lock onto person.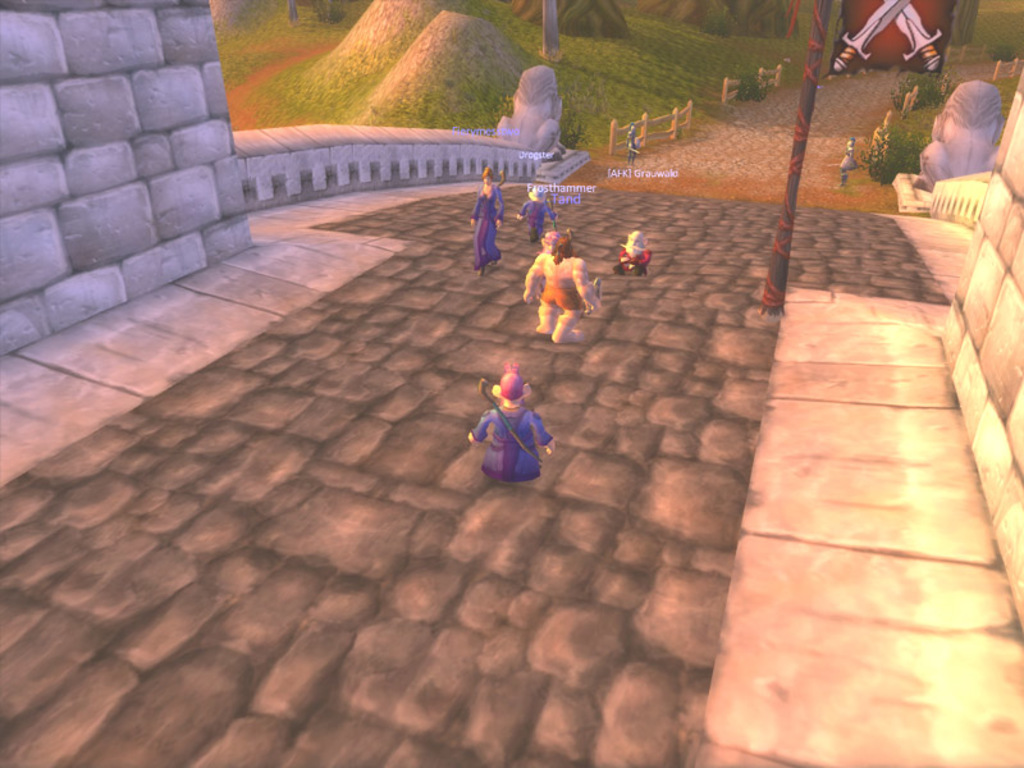
Locked: (left=467, top=367, right=552, bottom=484).
